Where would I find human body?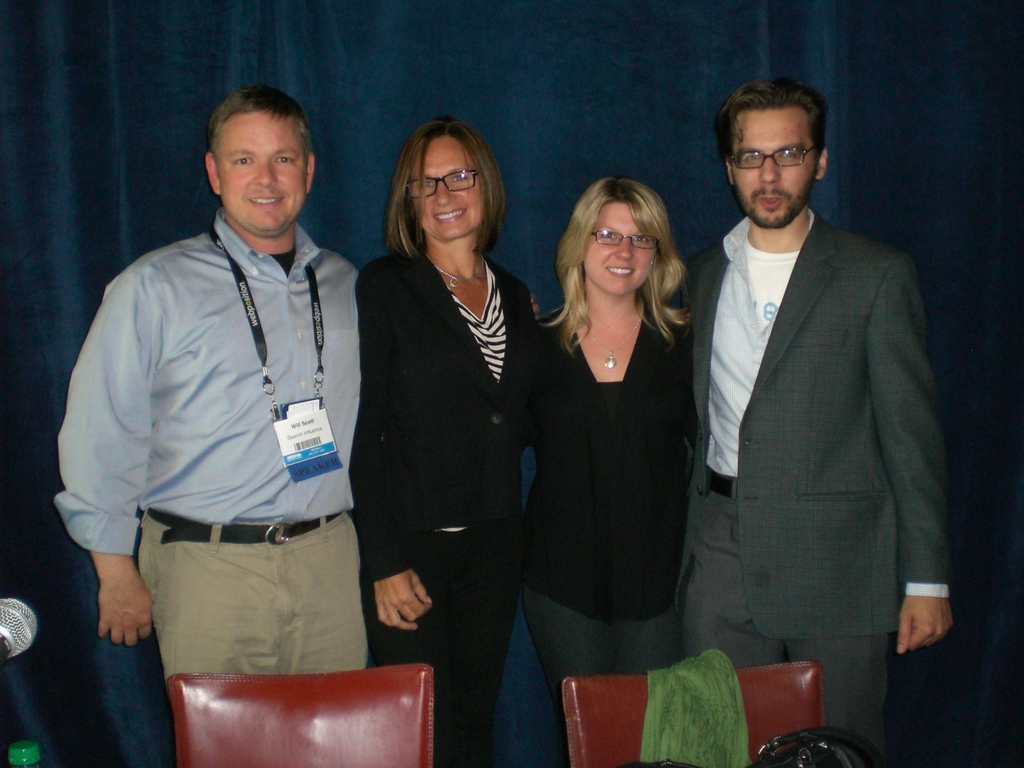
At <box>59,81,354,675</box>.
